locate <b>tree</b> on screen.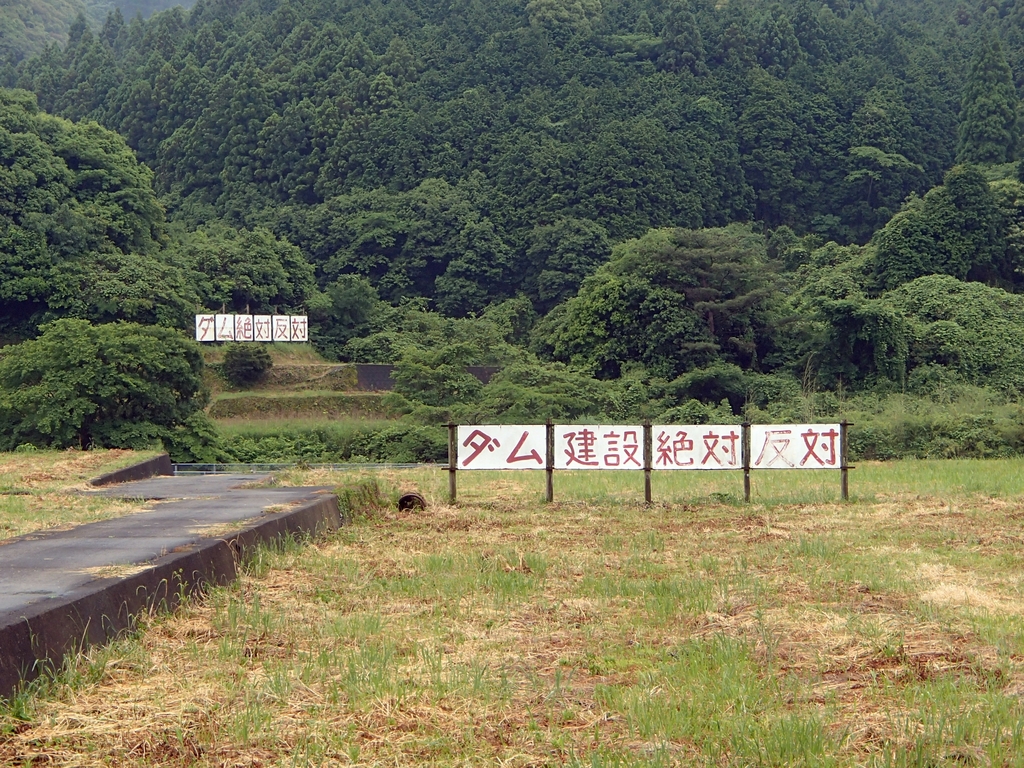
On screen at (x1=0, y1=83, x2=168, y2=307).
